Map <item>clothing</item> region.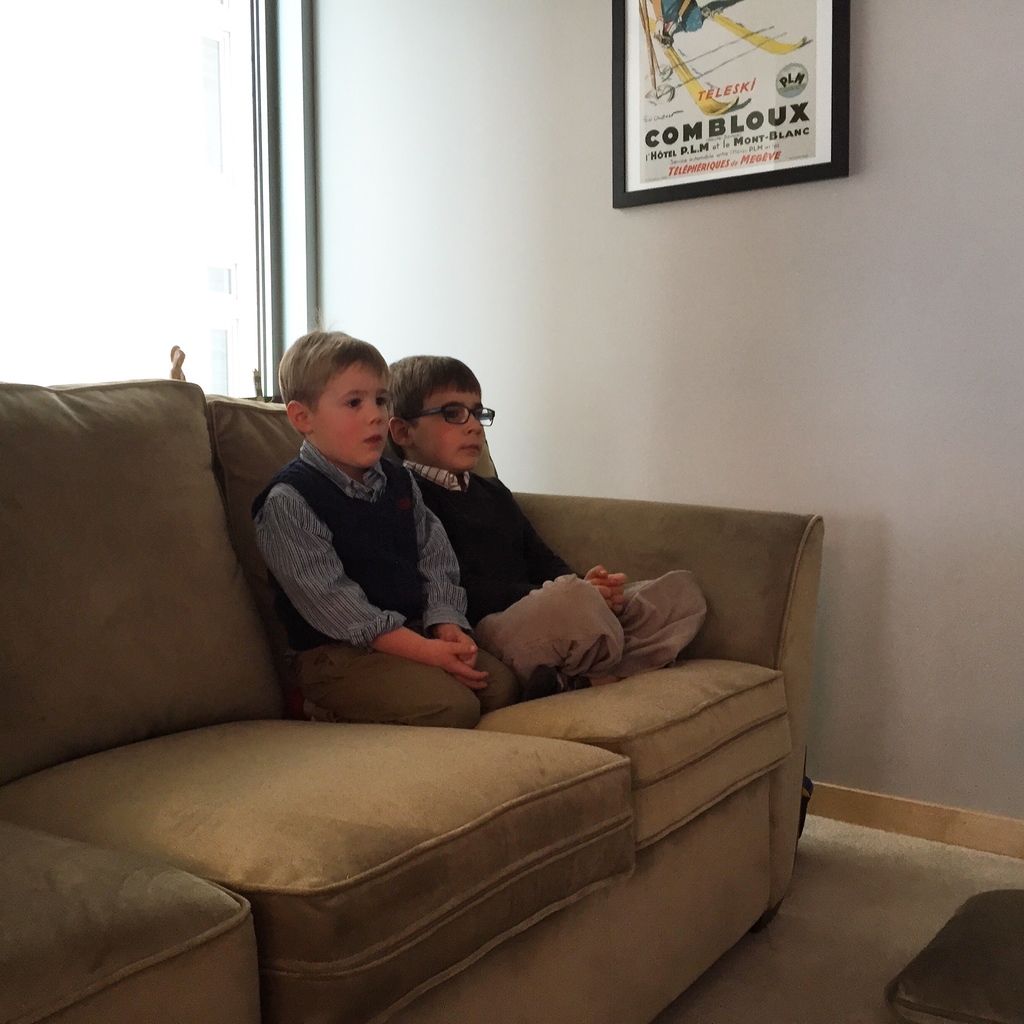
Mapped to locate(404, 454, 719, 671).
